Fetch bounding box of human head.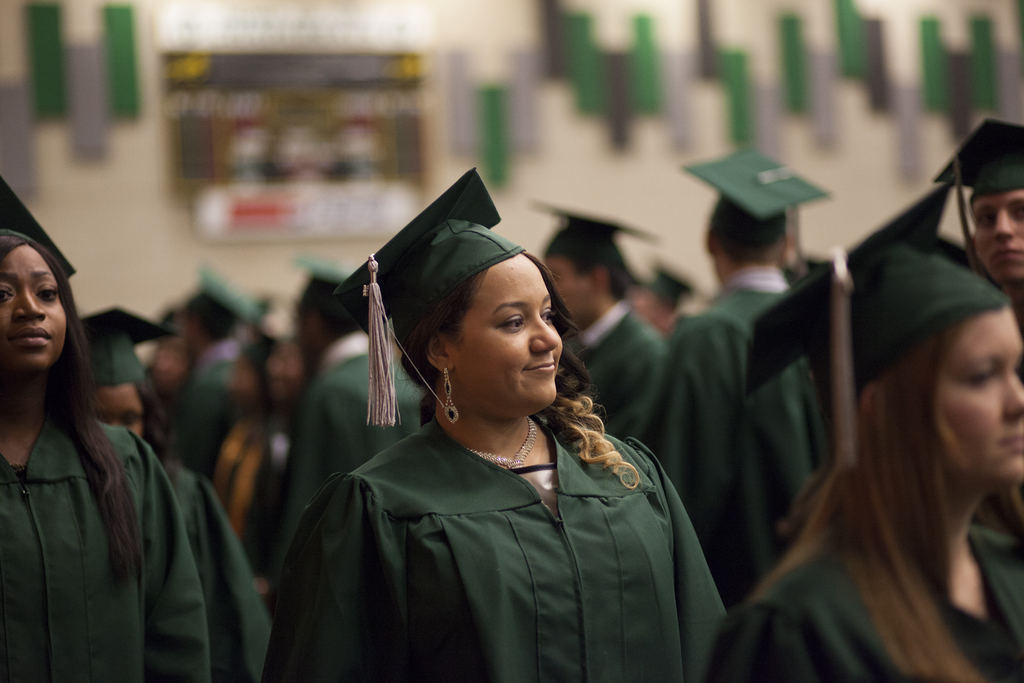
Bbox: left=144, top=320, right=194, bottom=397.
